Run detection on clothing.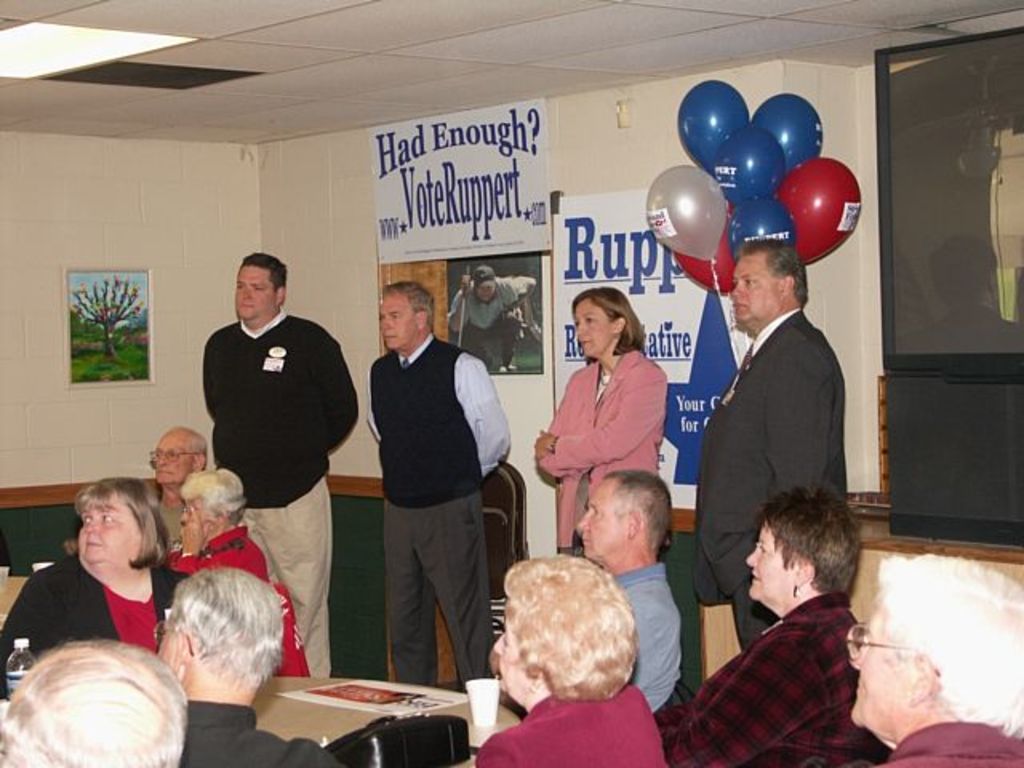
Result: [x1=163, y1=523, x2=286, y2=610].
